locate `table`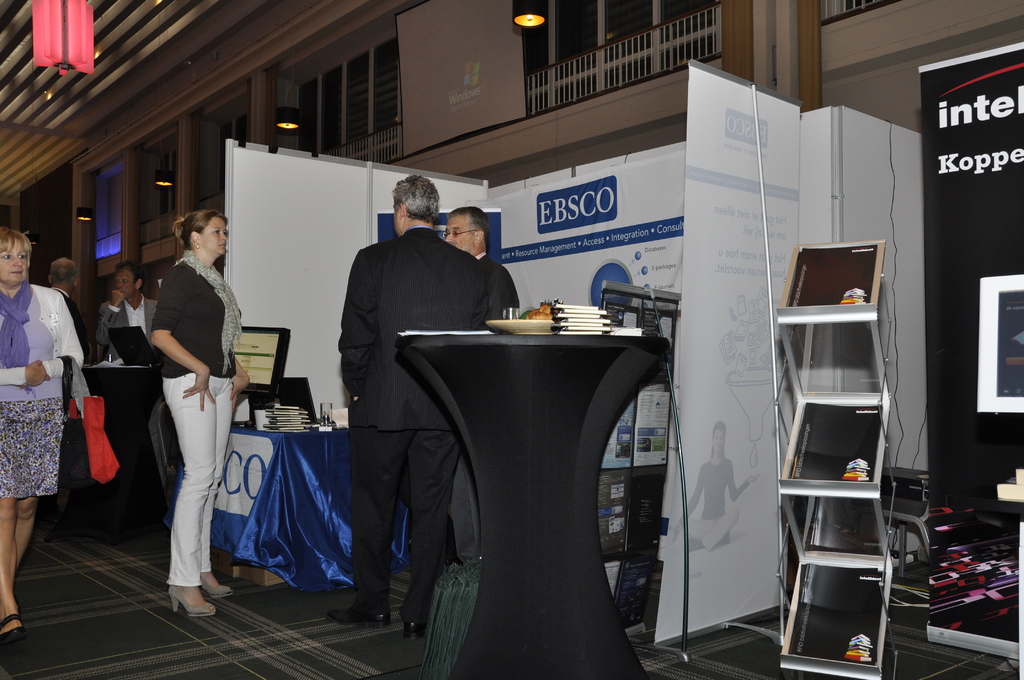
229 413 351 602
